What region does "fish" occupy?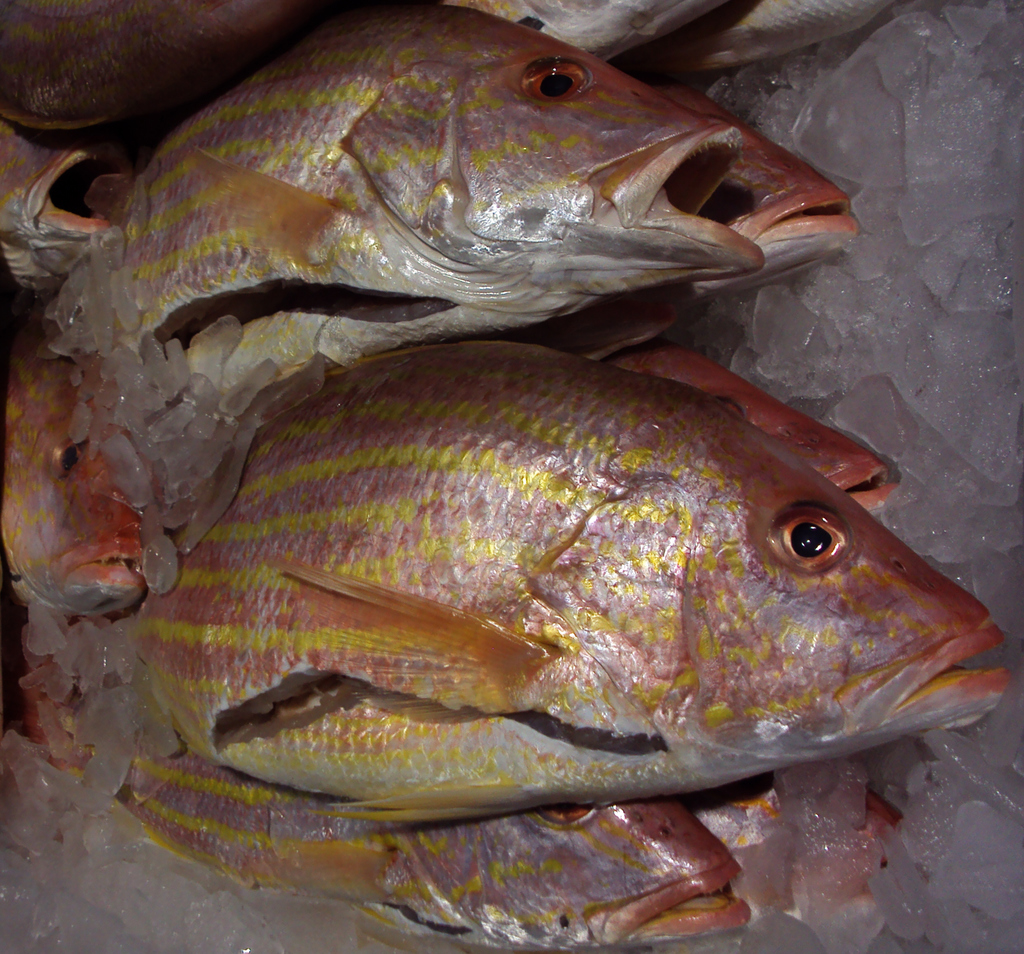
crop(115, 783, 753, 953).
